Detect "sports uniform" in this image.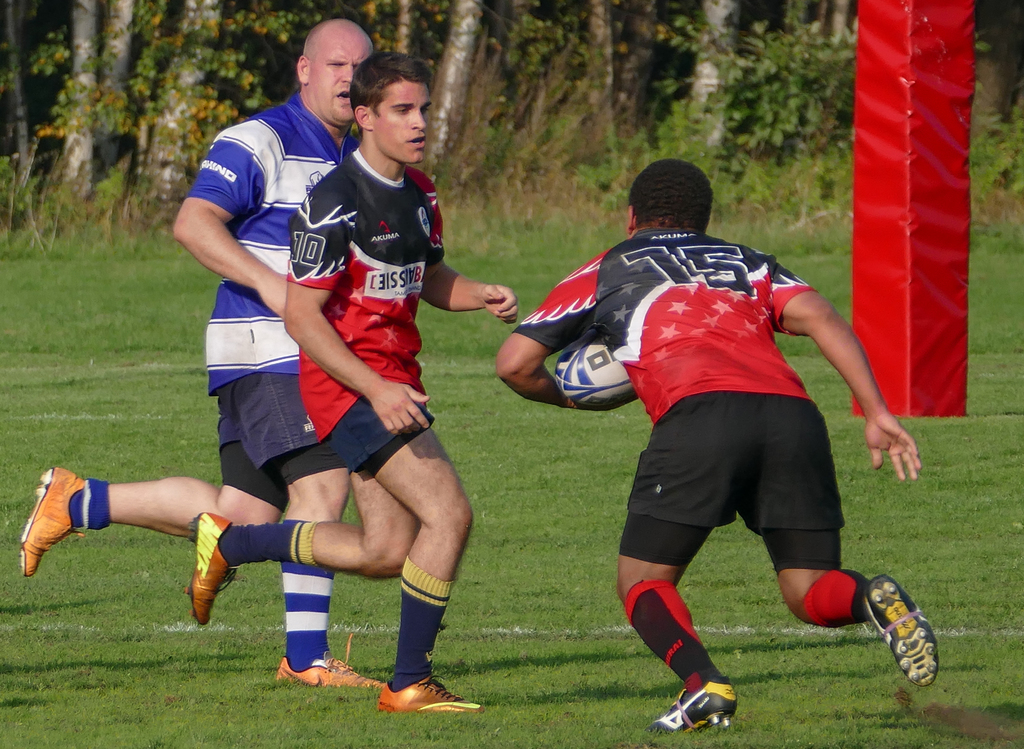
Detection: box(181, 145, 483, 715).
